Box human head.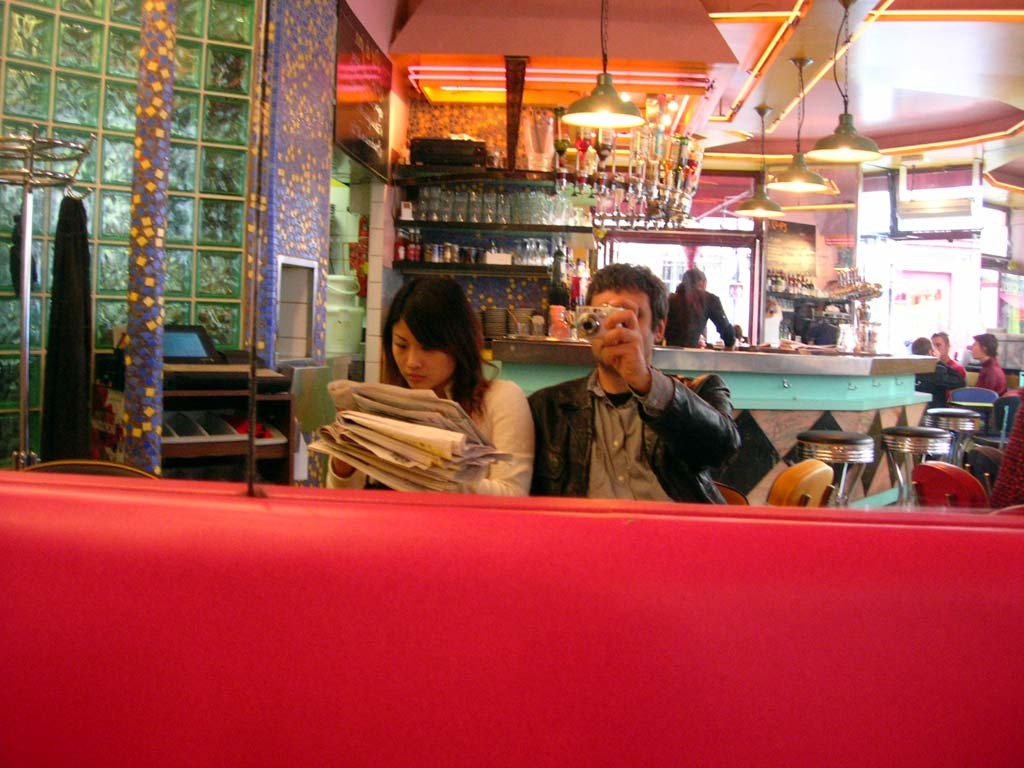
x1=371 y1=280 x2=475 y2=383.
